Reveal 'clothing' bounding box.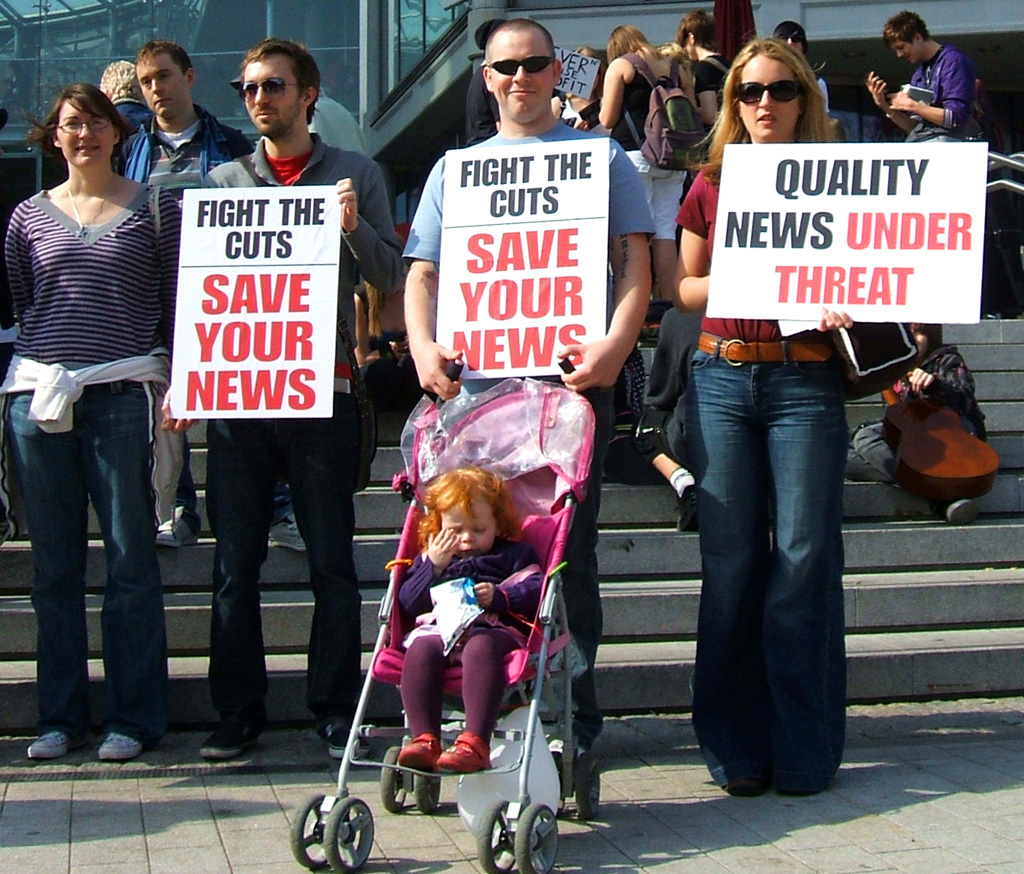
Revealed: 105 90 247 478.
